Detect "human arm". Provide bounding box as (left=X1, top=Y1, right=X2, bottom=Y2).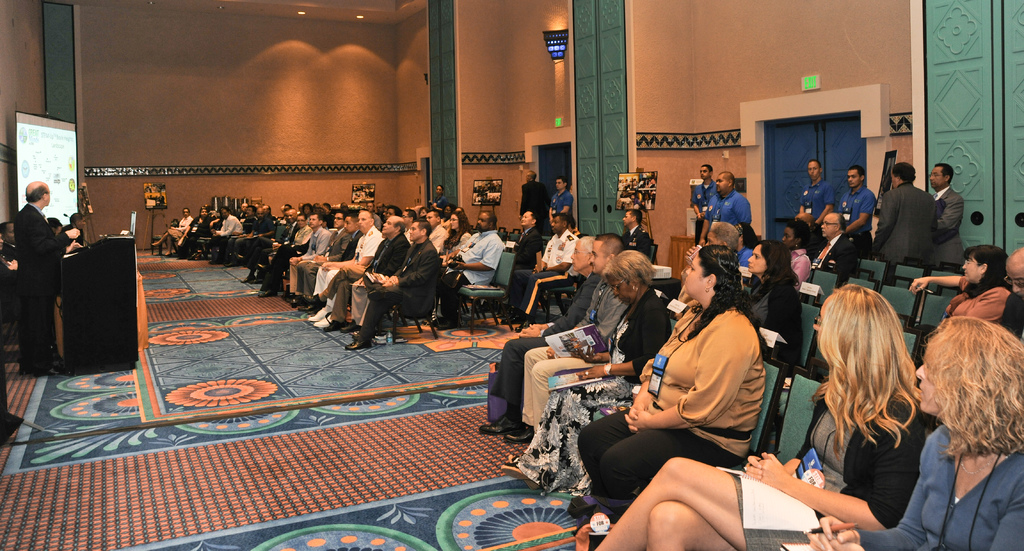
(left=803, top=454, right=1023, bottom=550).
